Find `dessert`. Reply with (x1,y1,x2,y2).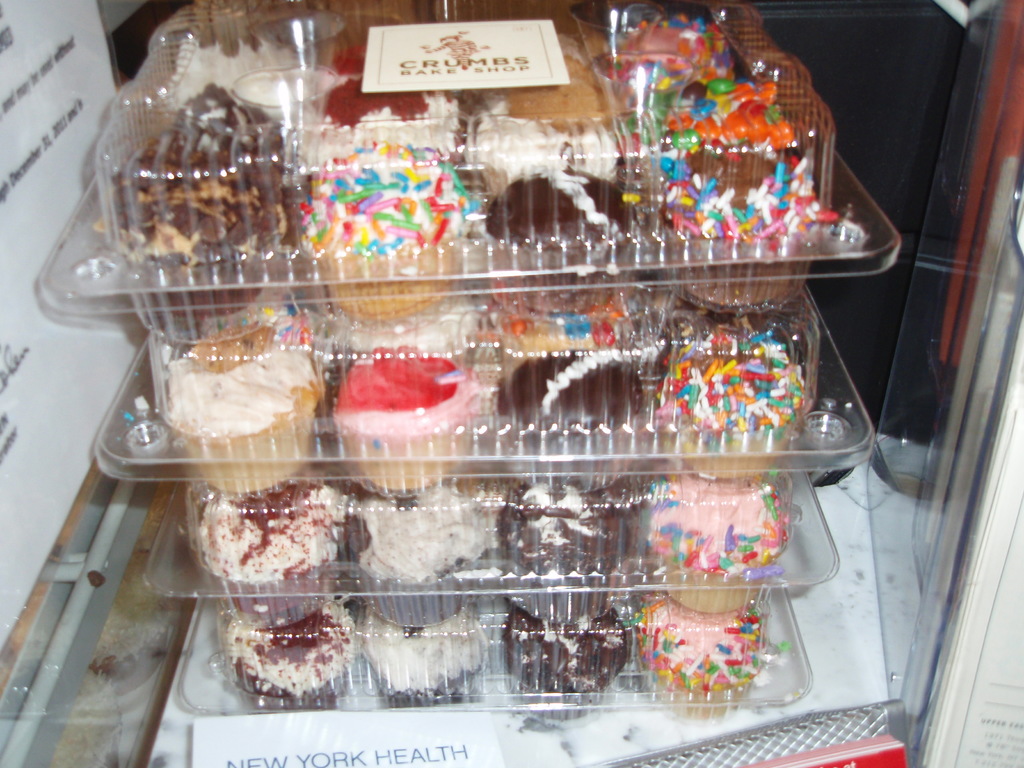
(195,468,342,609).
